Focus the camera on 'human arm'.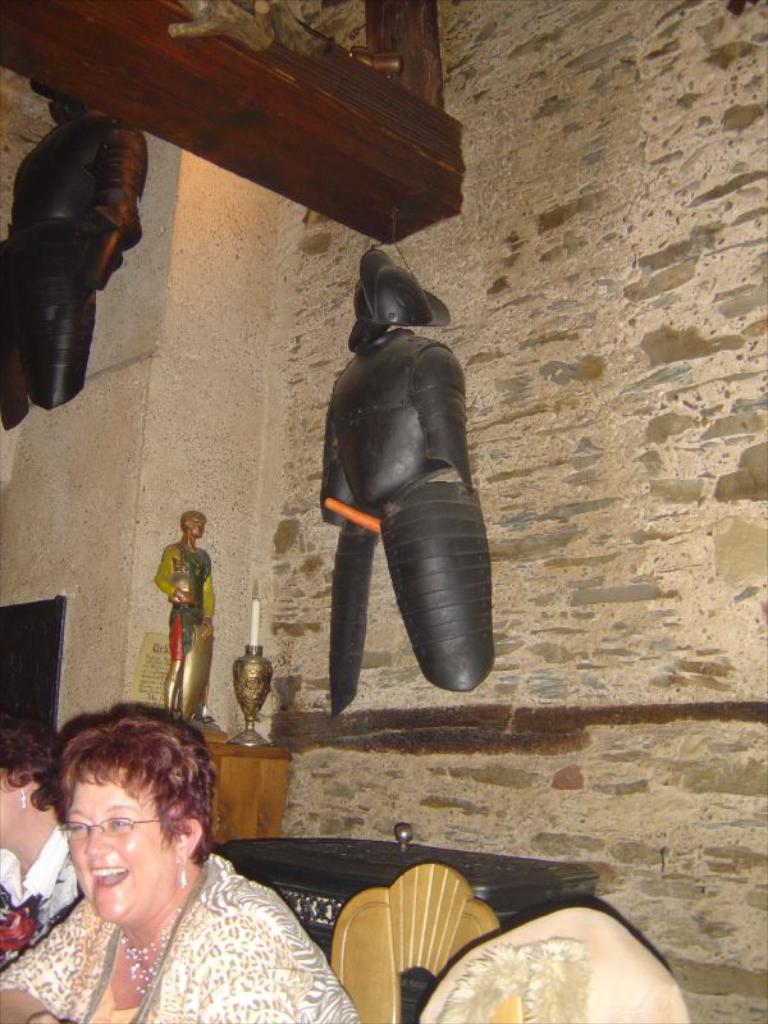
Focus region: detection(4, 984, 59, 1023).
